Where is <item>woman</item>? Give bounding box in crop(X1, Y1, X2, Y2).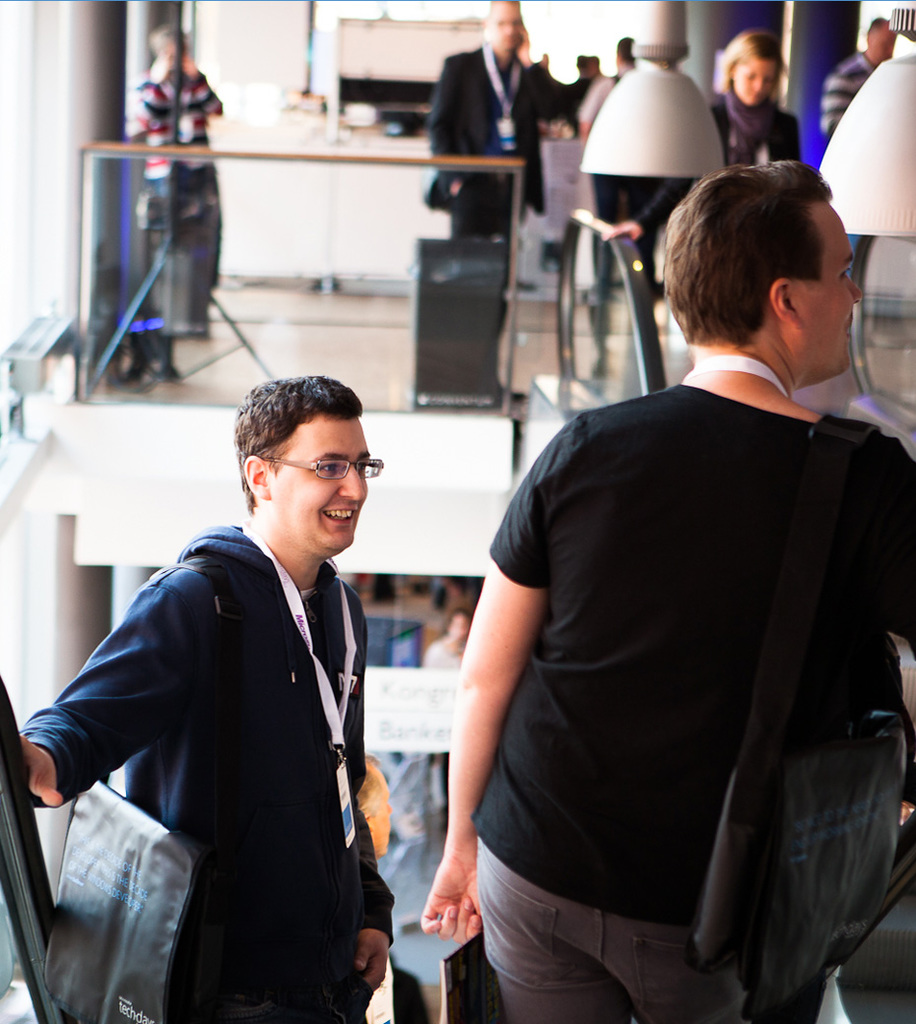
crop(695, 43, 805, 204).
